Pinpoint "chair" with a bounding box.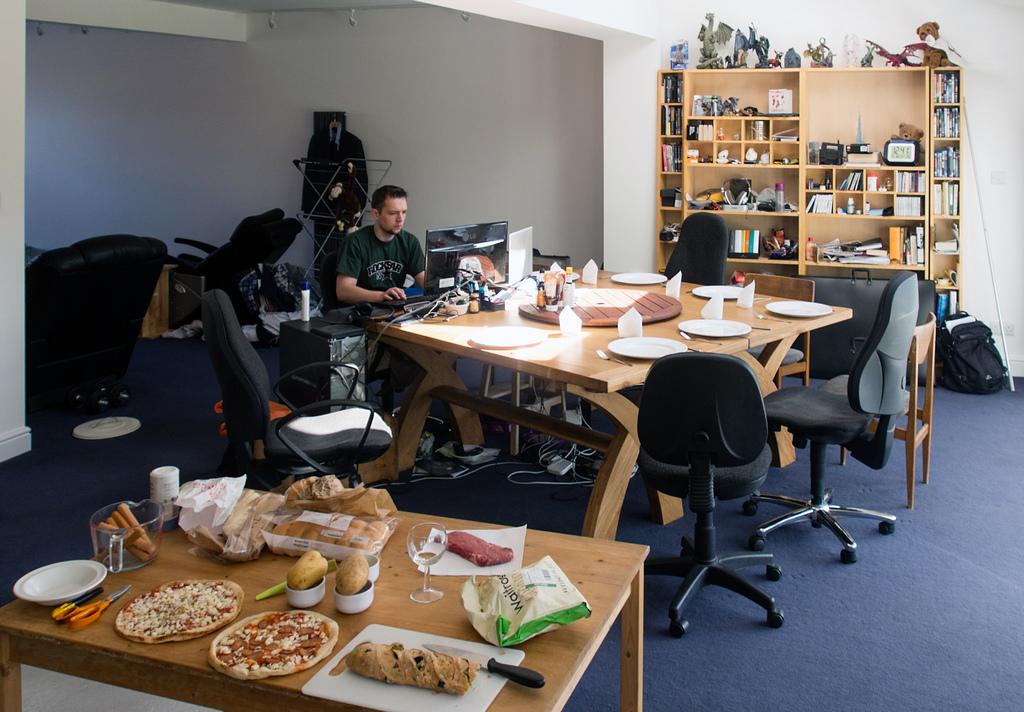
(left=837, top=311, right=941, bottom=486).
